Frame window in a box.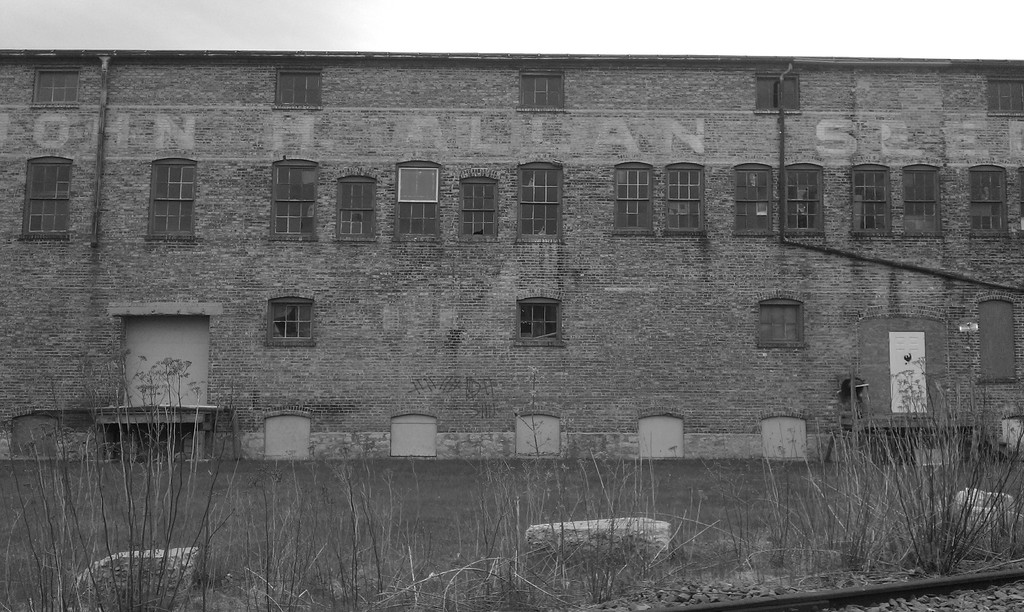
box(271, 165, 315, 241).
